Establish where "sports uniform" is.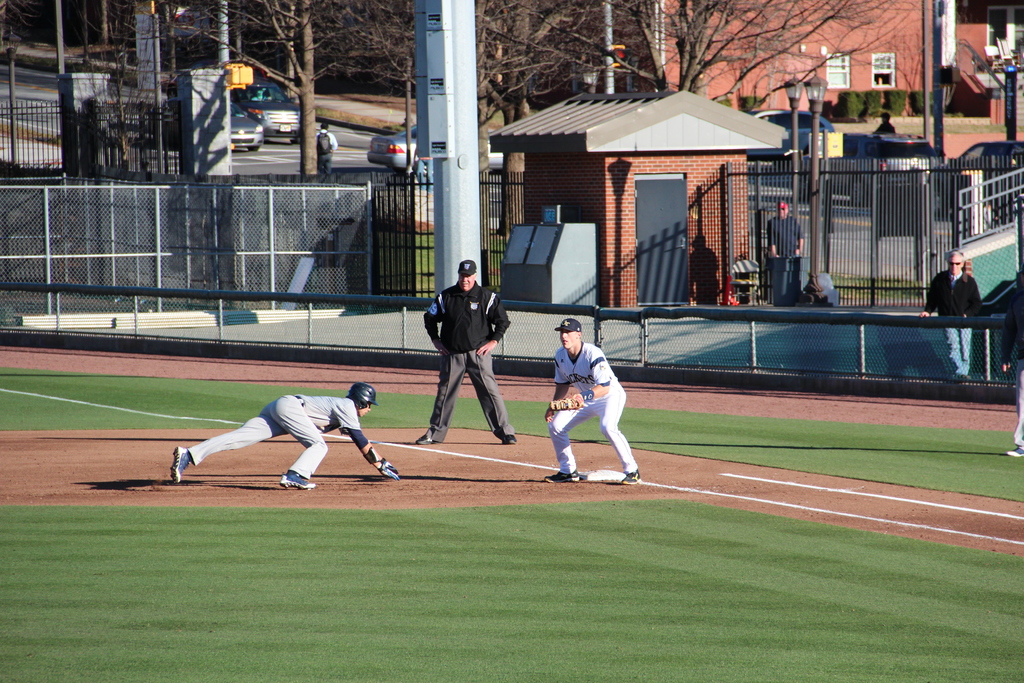
Established at <box>181,390,395,484</box>.
